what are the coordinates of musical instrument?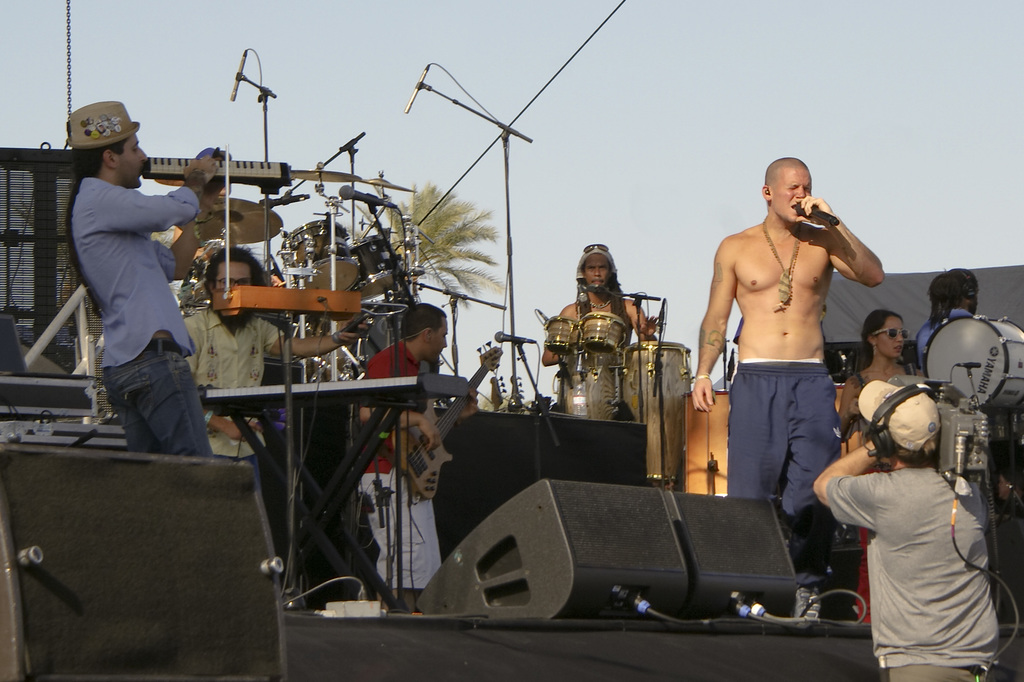
<bbox>548, 312, 570, 354</bbox>.
